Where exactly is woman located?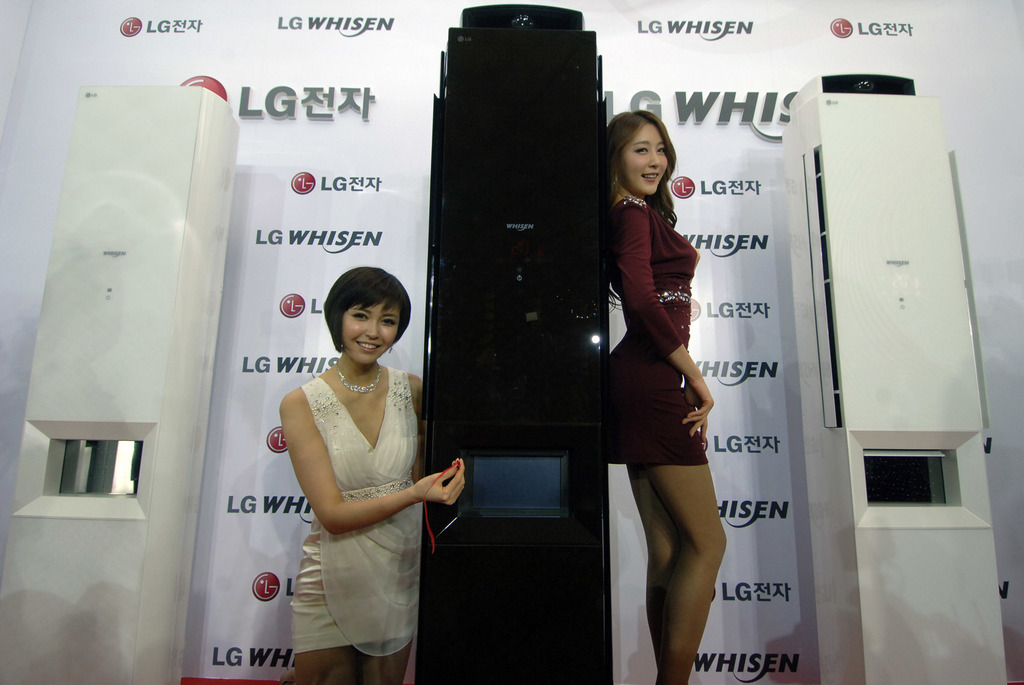
Its bounding box is (277, 262, 463, 680).
